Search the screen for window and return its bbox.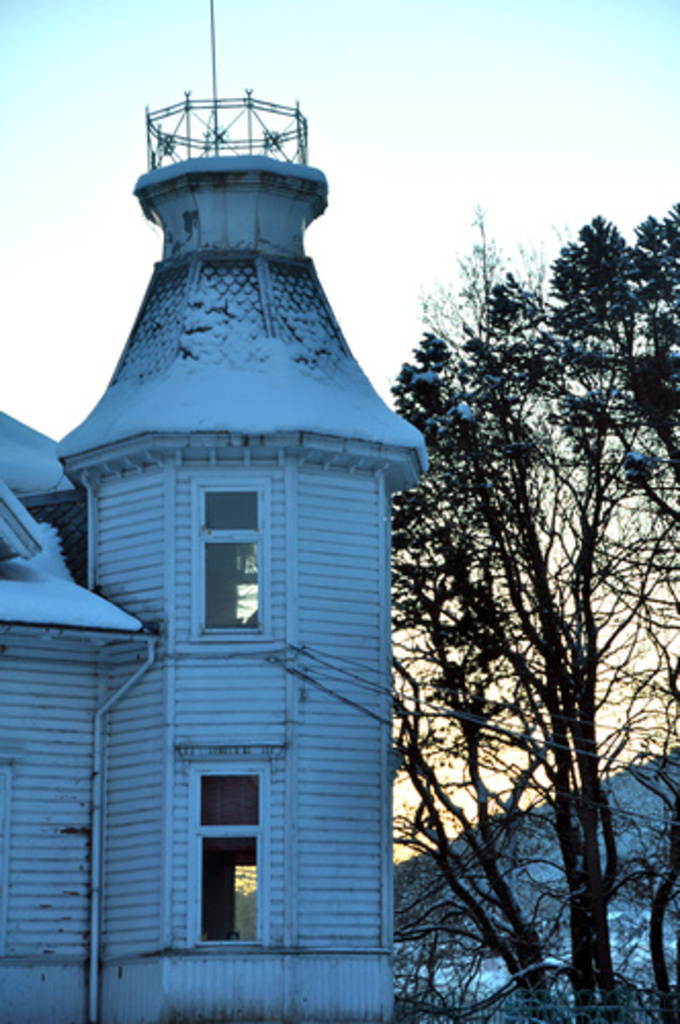
Found: bbox(193, 766, 266, 948).
